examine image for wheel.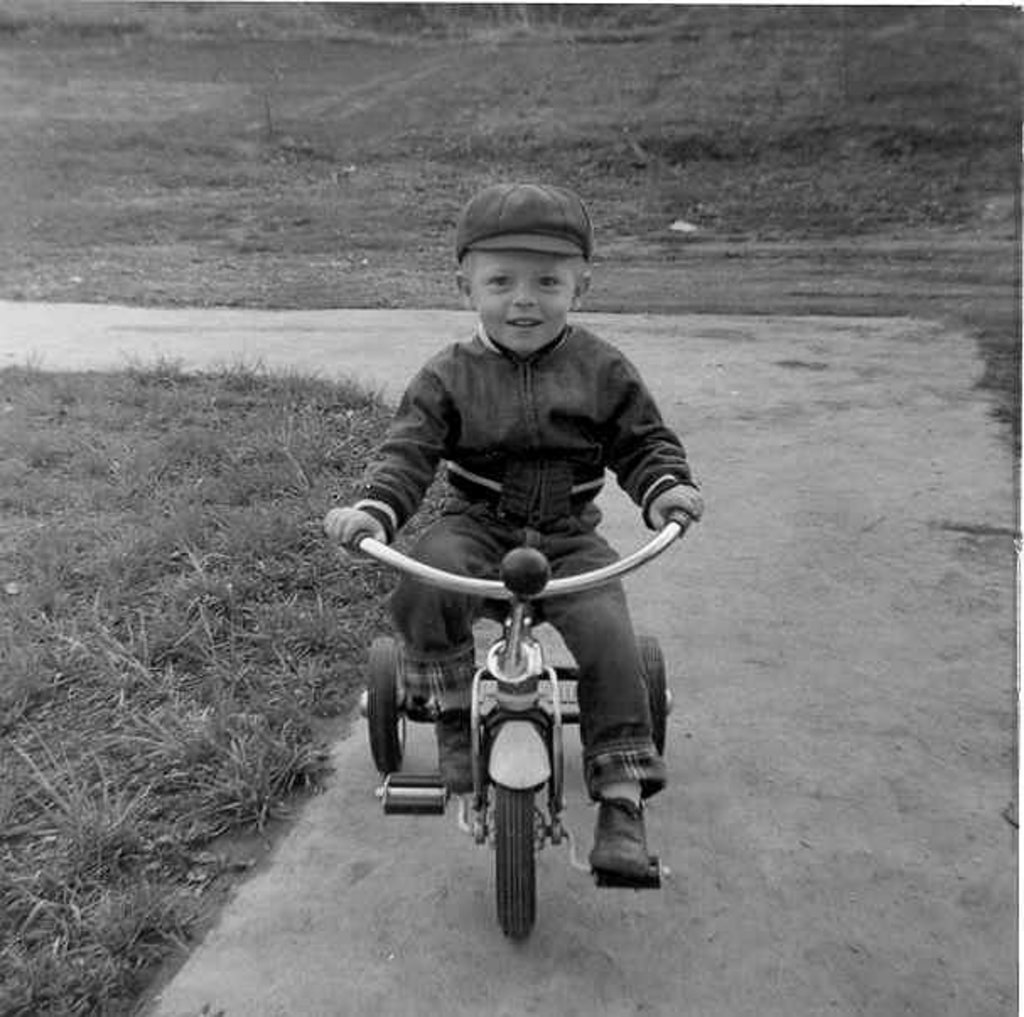
Examination result: (624,634,682,761).
